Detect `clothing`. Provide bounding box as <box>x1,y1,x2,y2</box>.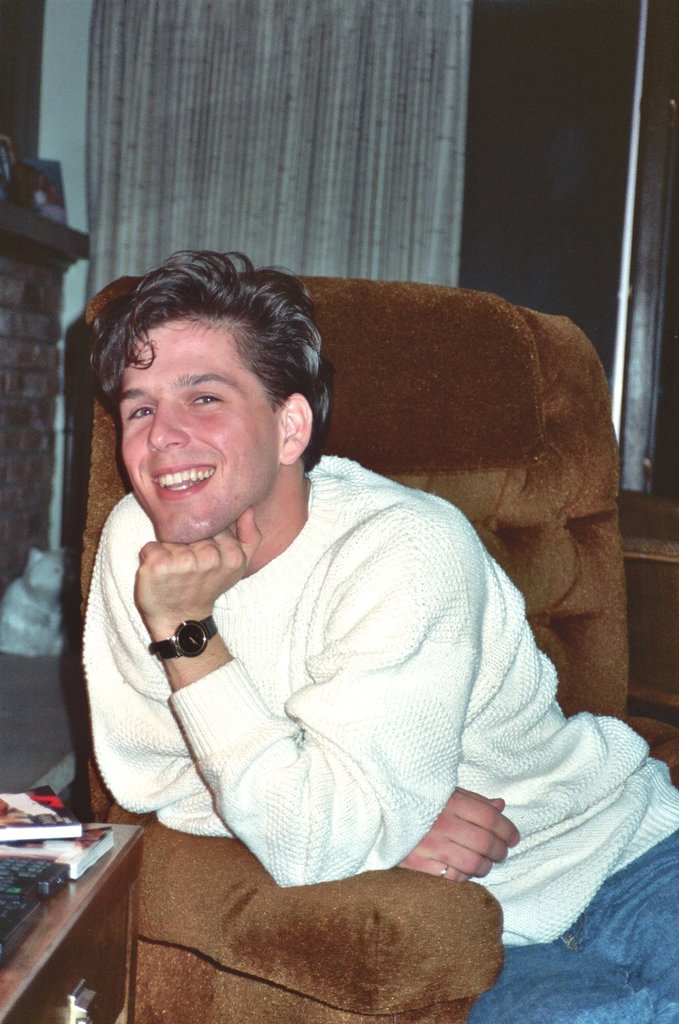
<box>84,465,625,911</box>.
